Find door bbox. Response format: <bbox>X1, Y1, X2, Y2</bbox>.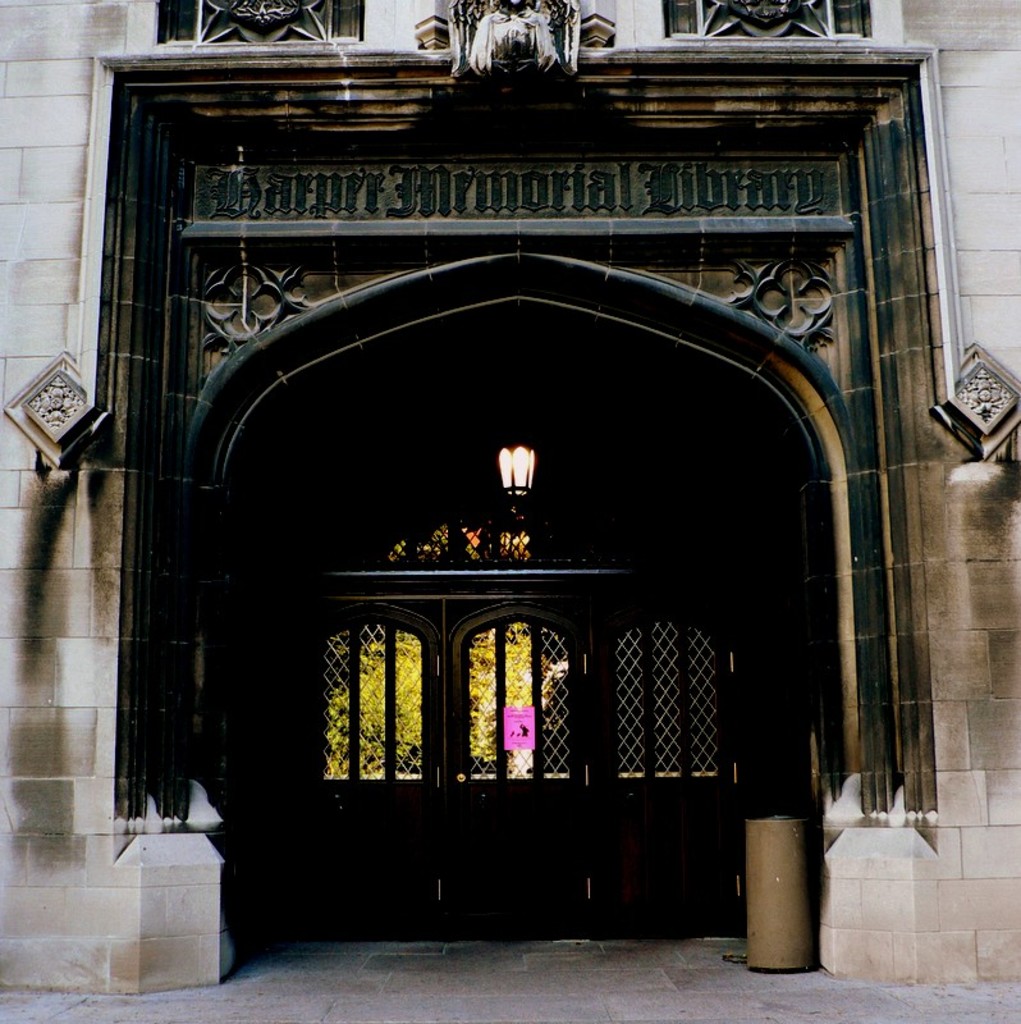
<bbox>434, 602, 595, 938</bbox>.
